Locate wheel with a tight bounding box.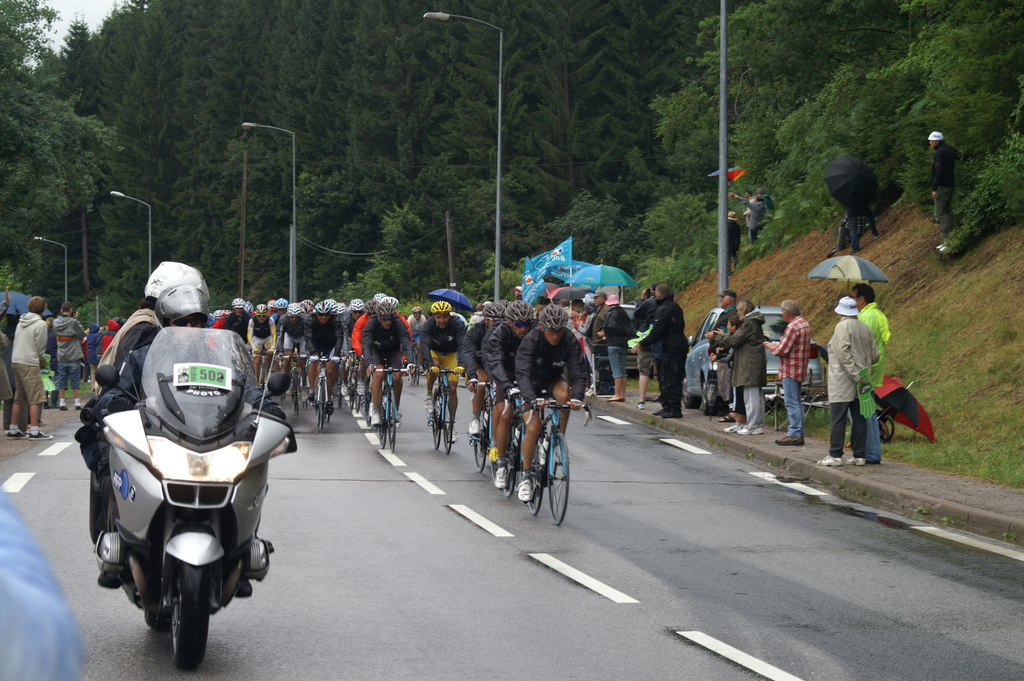
crop(172, 557, 216, 673).
